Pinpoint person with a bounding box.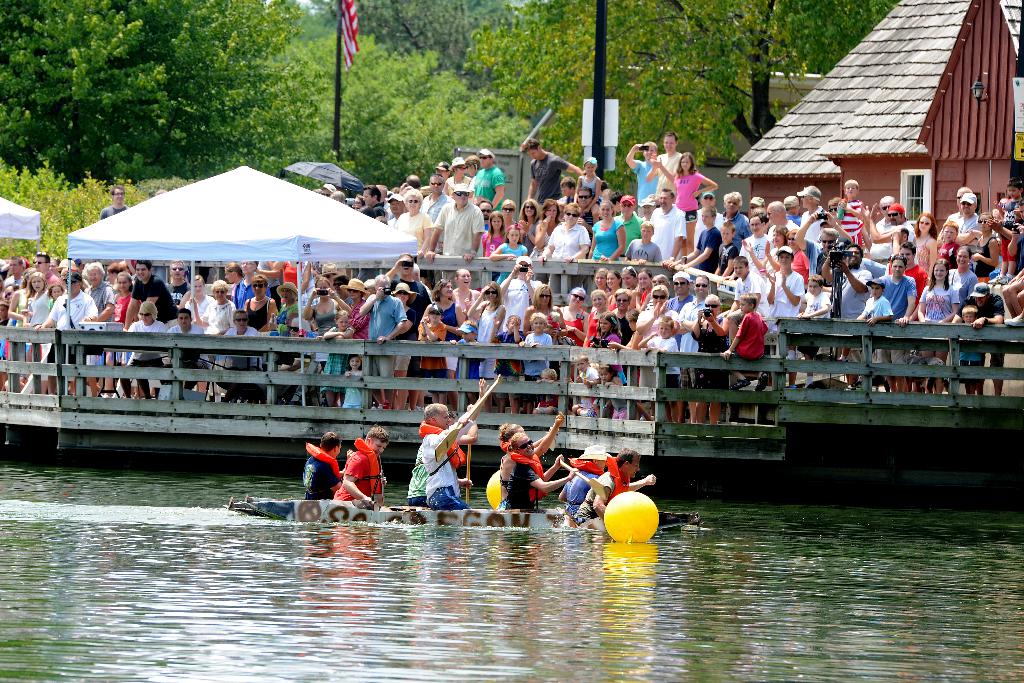
494 316 520 361.
